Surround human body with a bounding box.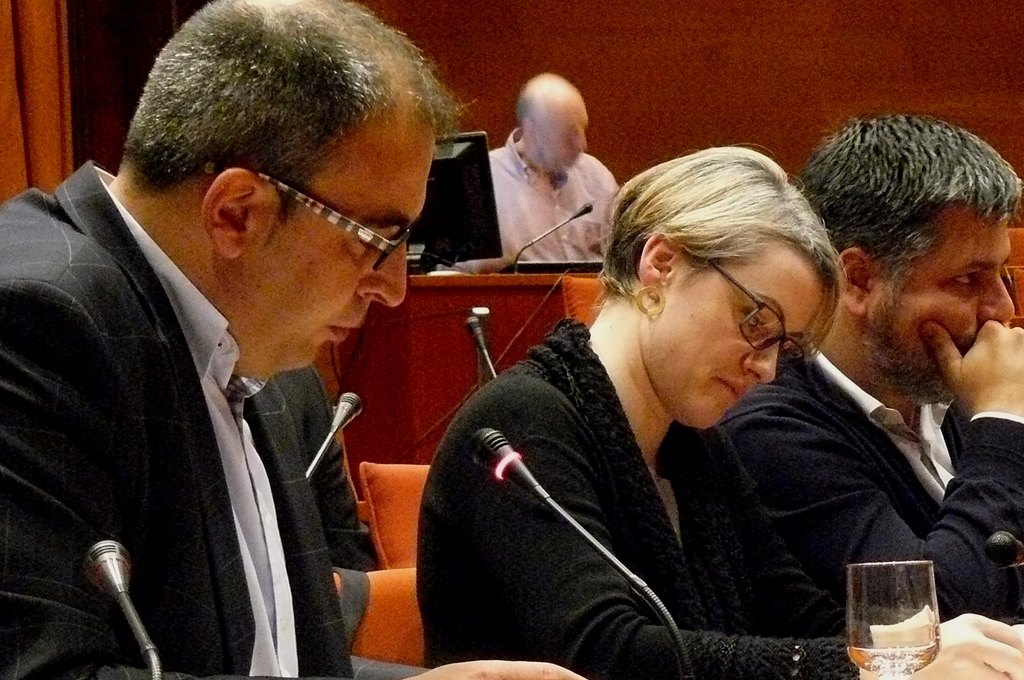
left=660, top=102, right=1023, bottom=639.
